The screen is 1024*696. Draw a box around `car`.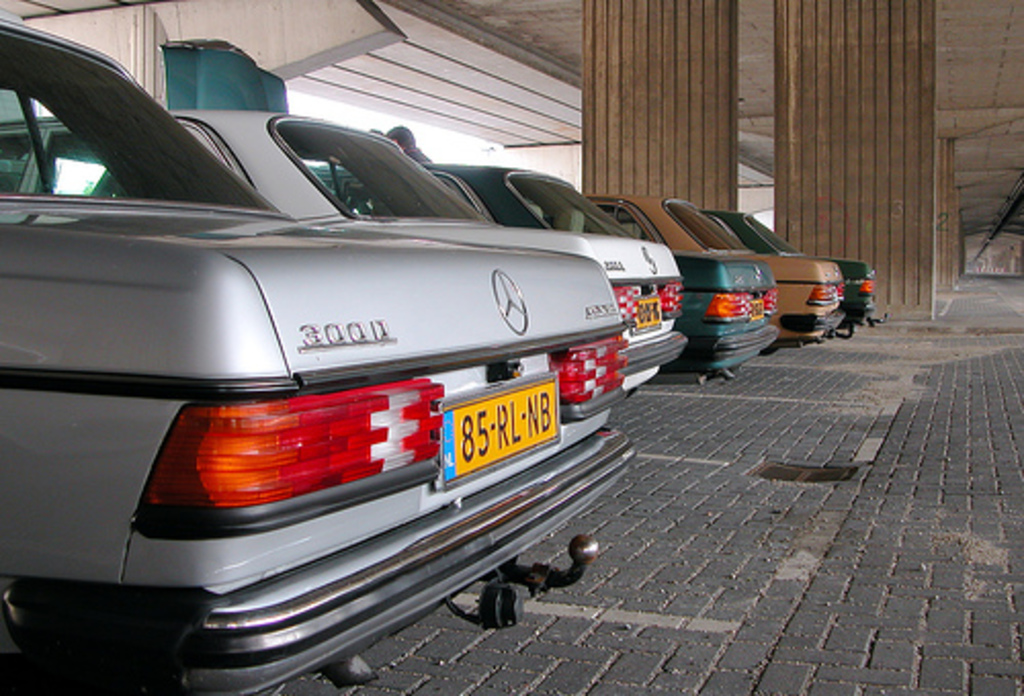
detection(713, 217, 874, 332).
